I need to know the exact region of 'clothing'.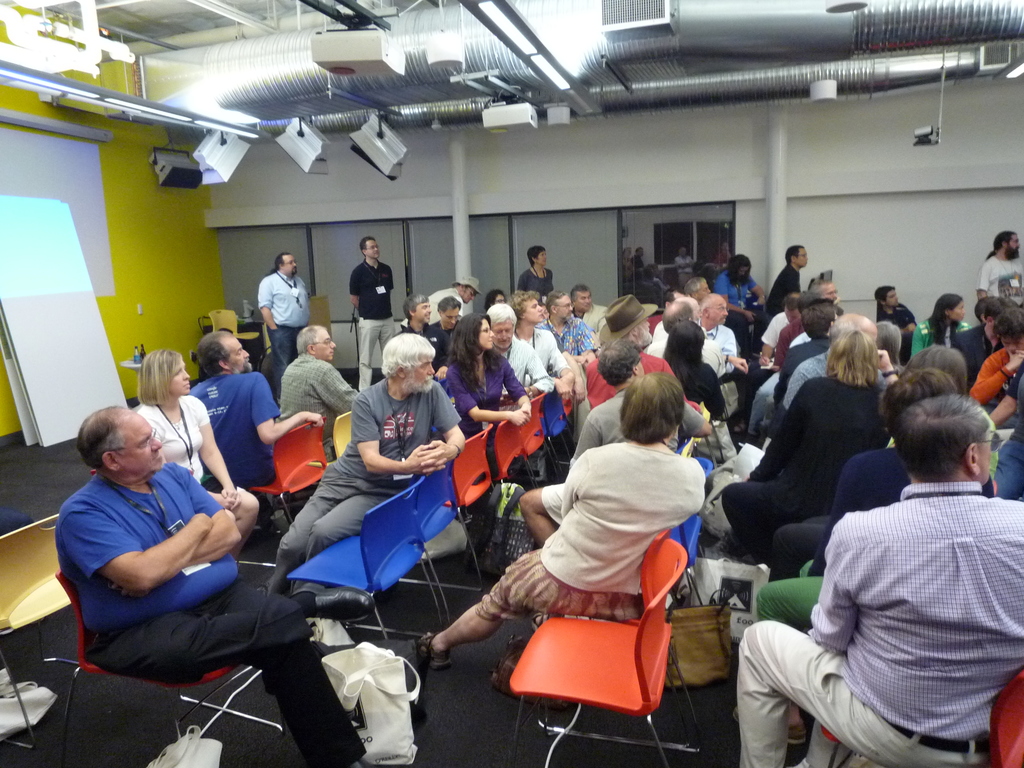
Region: [x1=28, y1=435, x2=379, y2=765].
